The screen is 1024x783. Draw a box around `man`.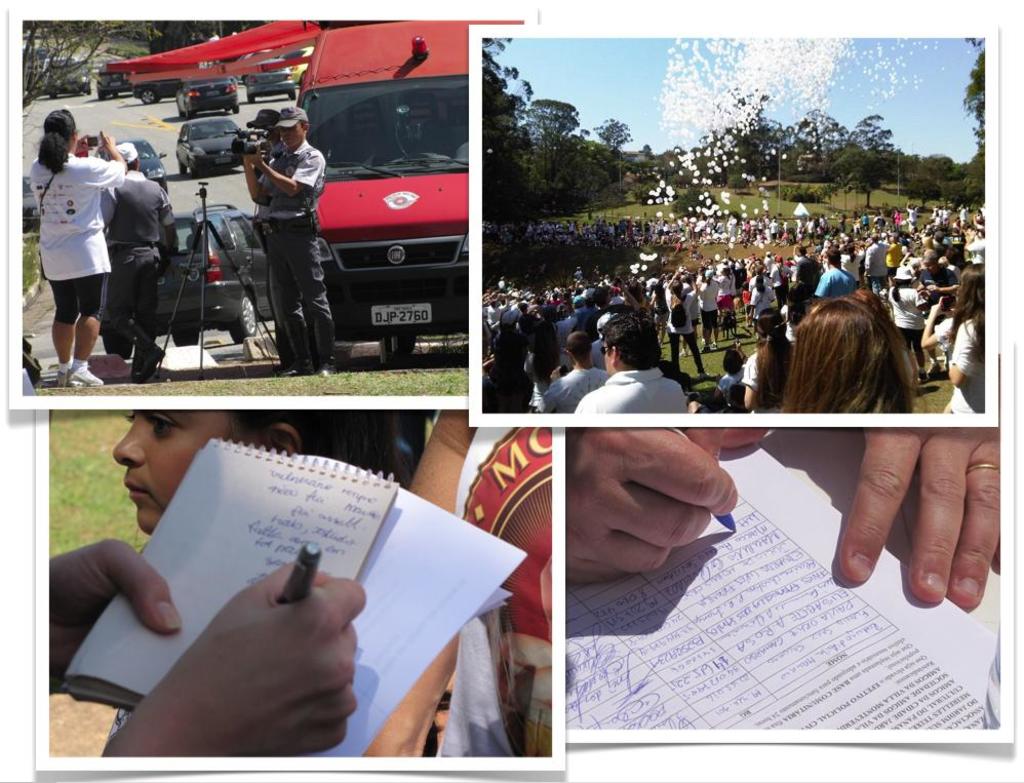
103/143/175/383.
